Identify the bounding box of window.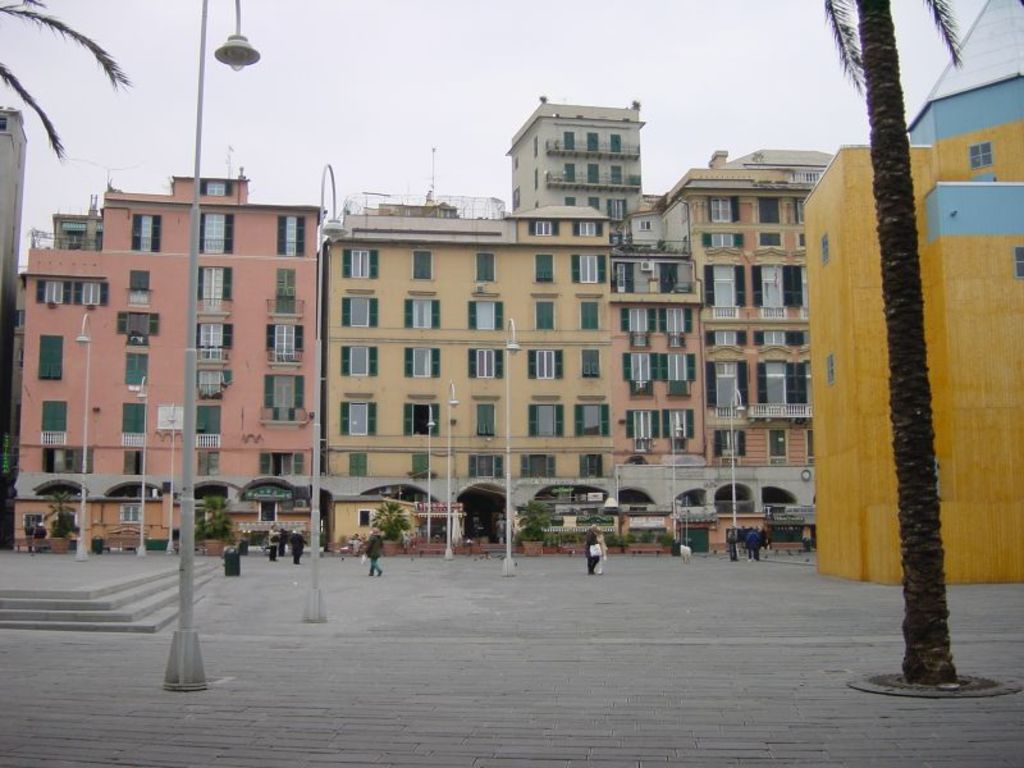
[759,197,778,223].
